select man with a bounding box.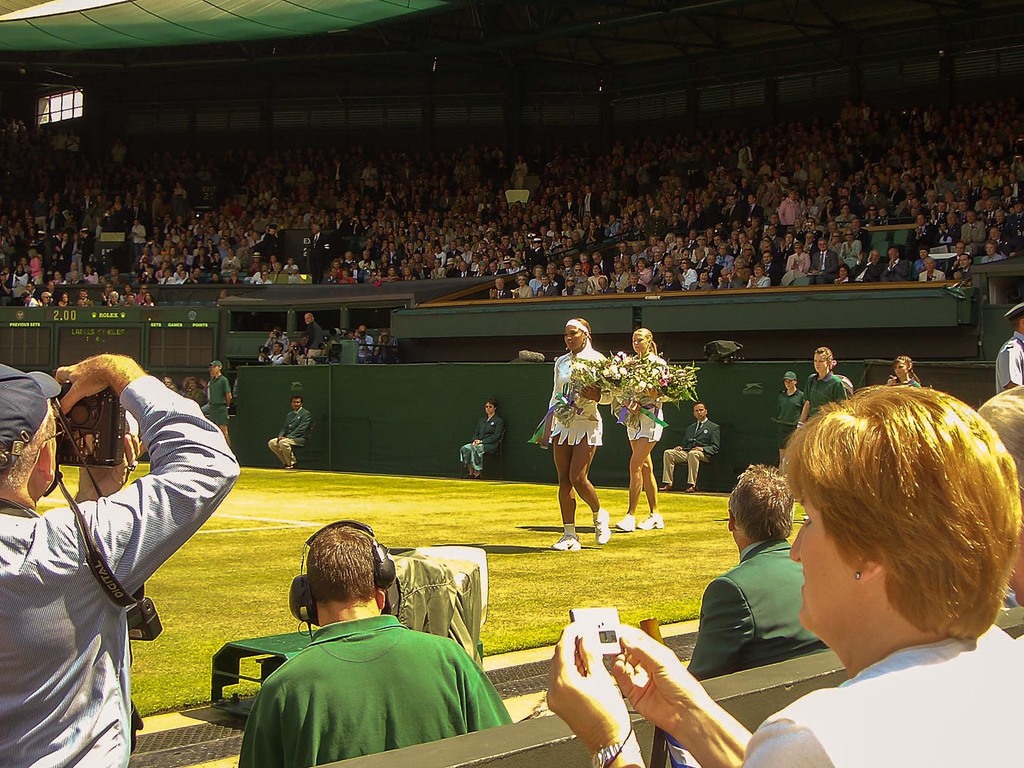
{"x1": 216, "y1": 527, "x2": 519, "y2": 759}.
